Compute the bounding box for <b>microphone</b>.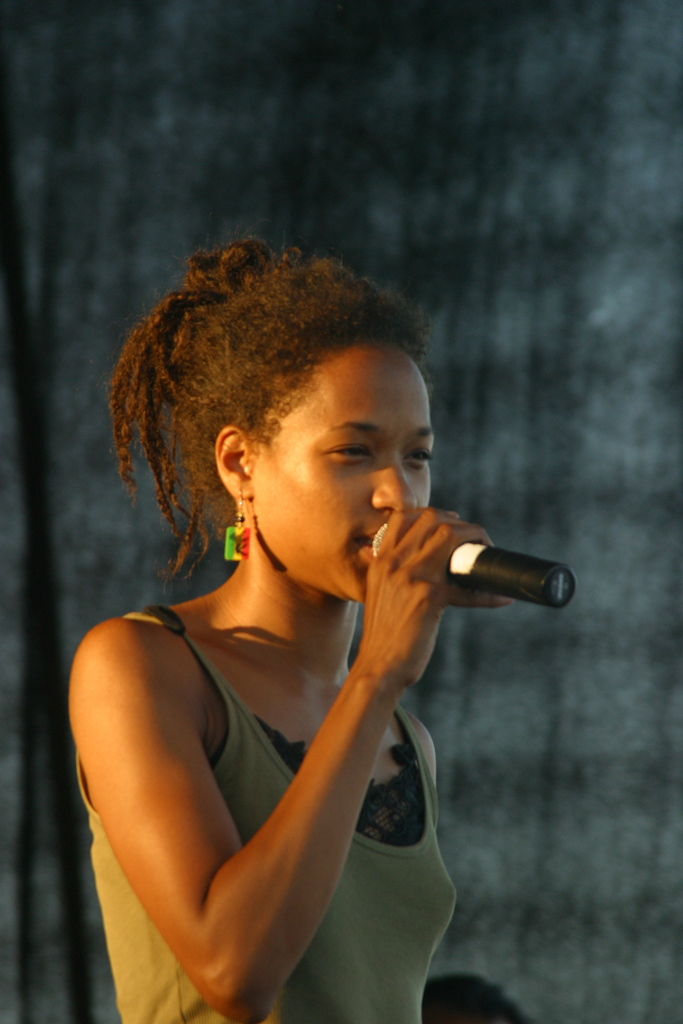
rect(385, 514, 577, 634).
